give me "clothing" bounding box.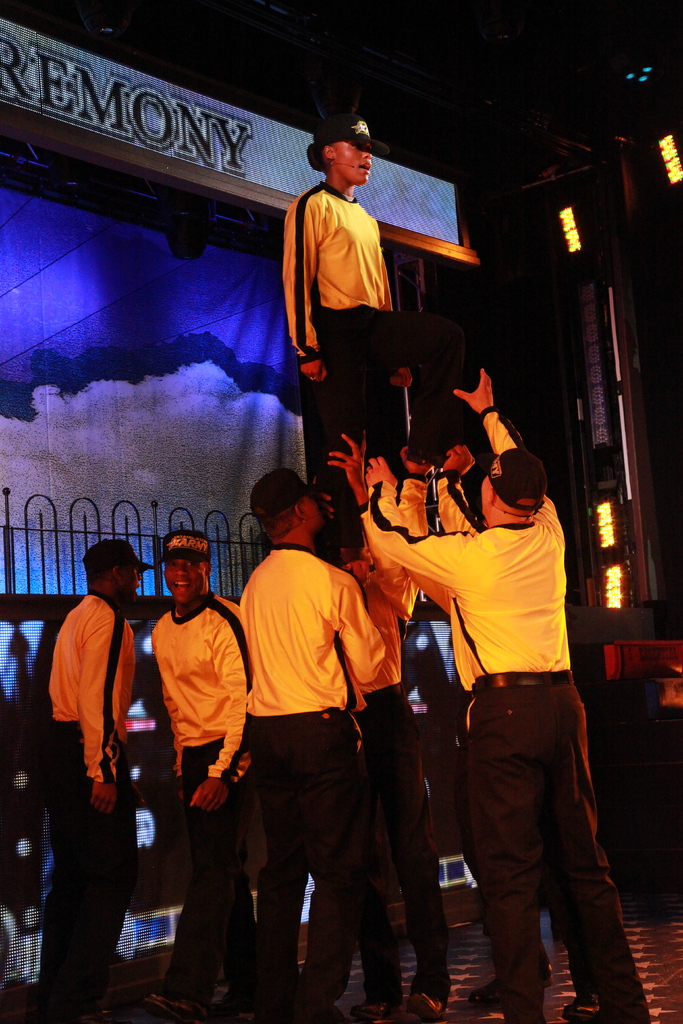
(227,502,399,966).
